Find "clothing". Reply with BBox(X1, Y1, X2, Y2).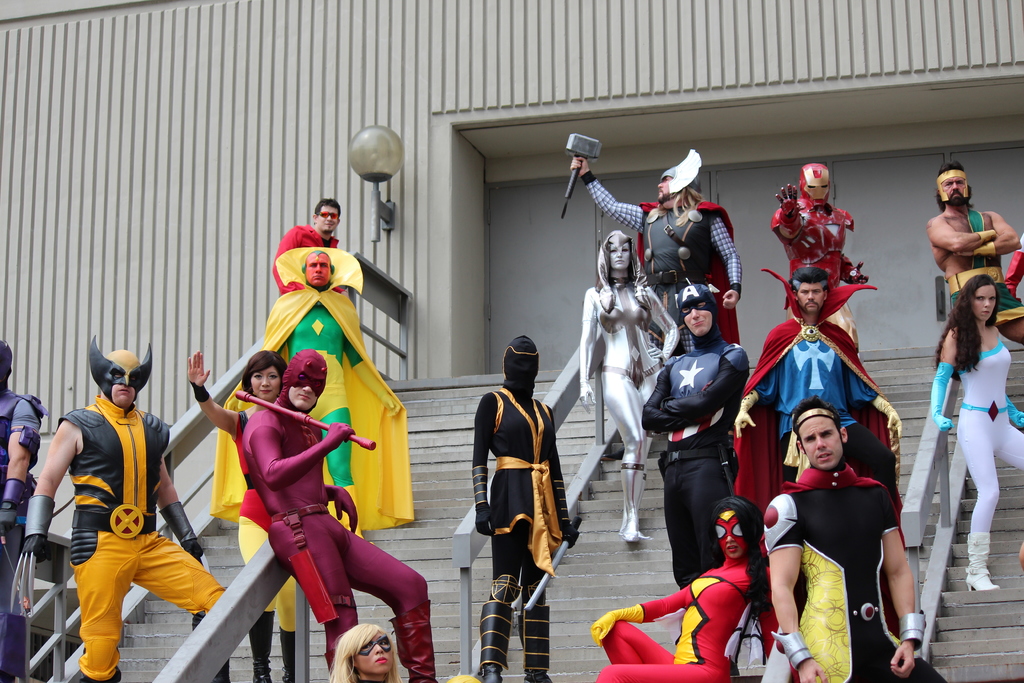
BBox(770, 187, 872, 365).
